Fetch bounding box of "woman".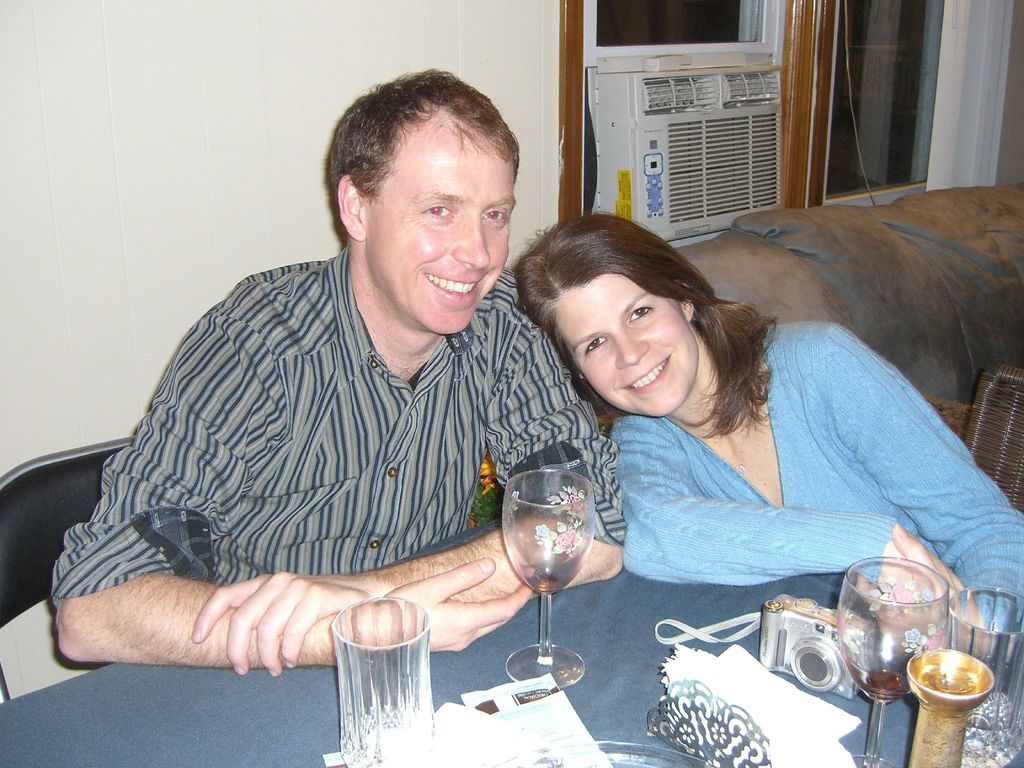
Bbox: locate(517, 233, 972, 663).
